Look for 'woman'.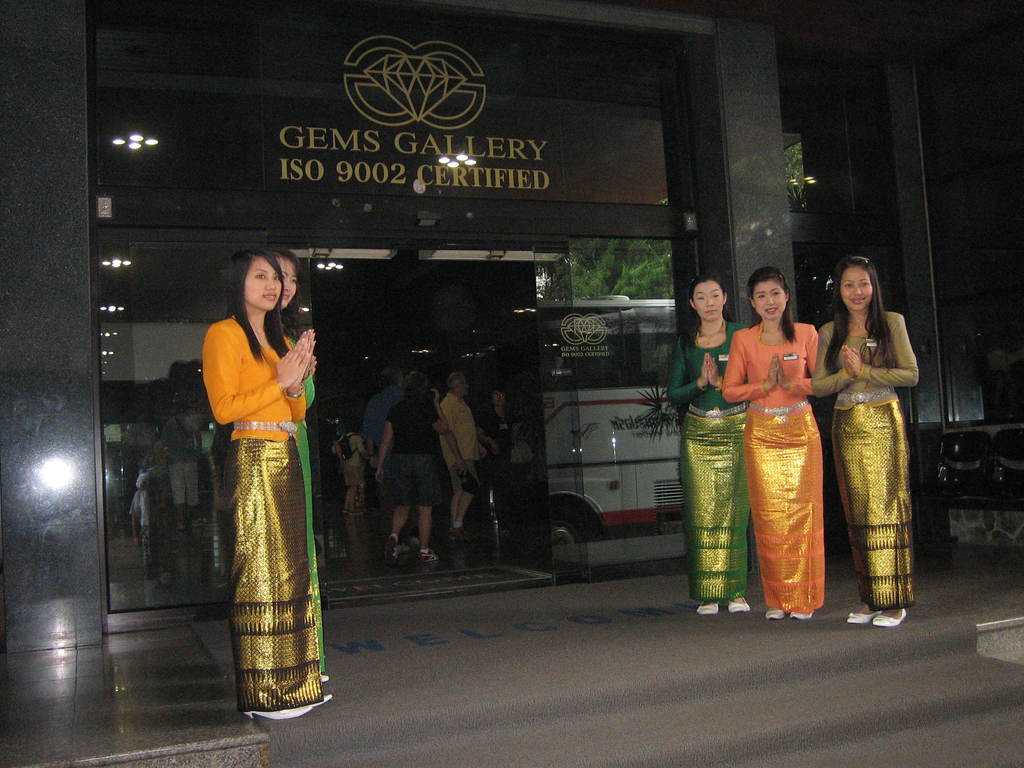
Found: bbox(374, 371, 446, 569).
